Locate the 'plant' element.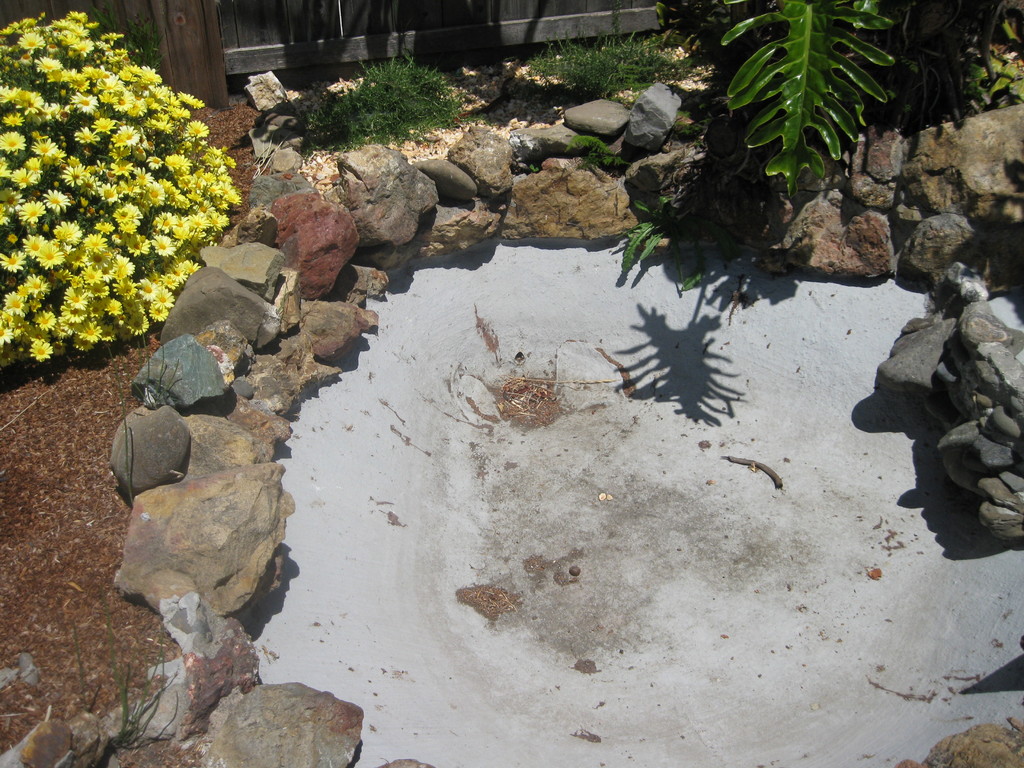
Element bbox: left=890, top=0, right=1023, bottom=109.
